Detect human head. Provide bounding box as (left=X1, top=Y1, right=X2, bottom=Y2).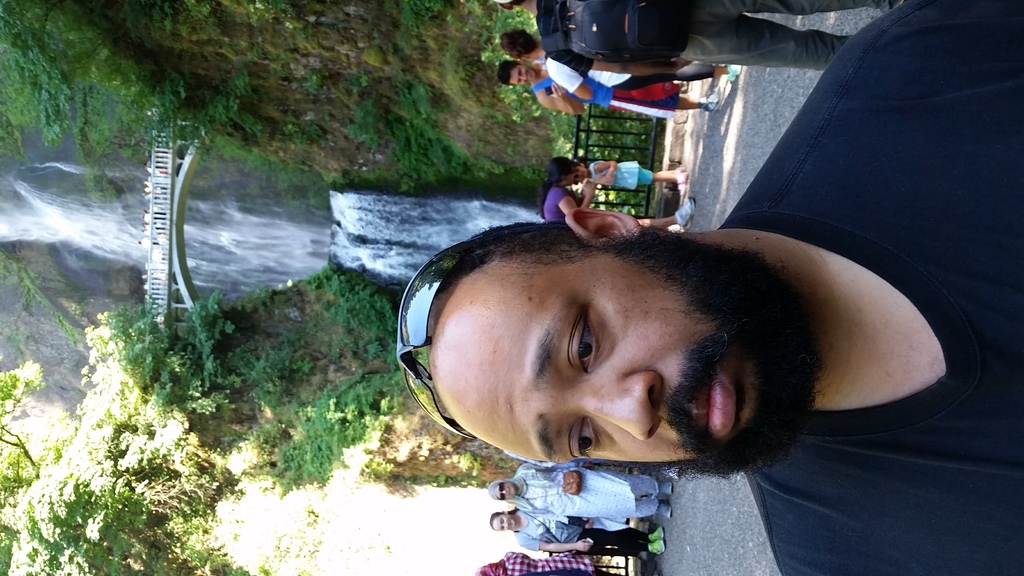
(left=573, top=163, right=591, bottom=186).
